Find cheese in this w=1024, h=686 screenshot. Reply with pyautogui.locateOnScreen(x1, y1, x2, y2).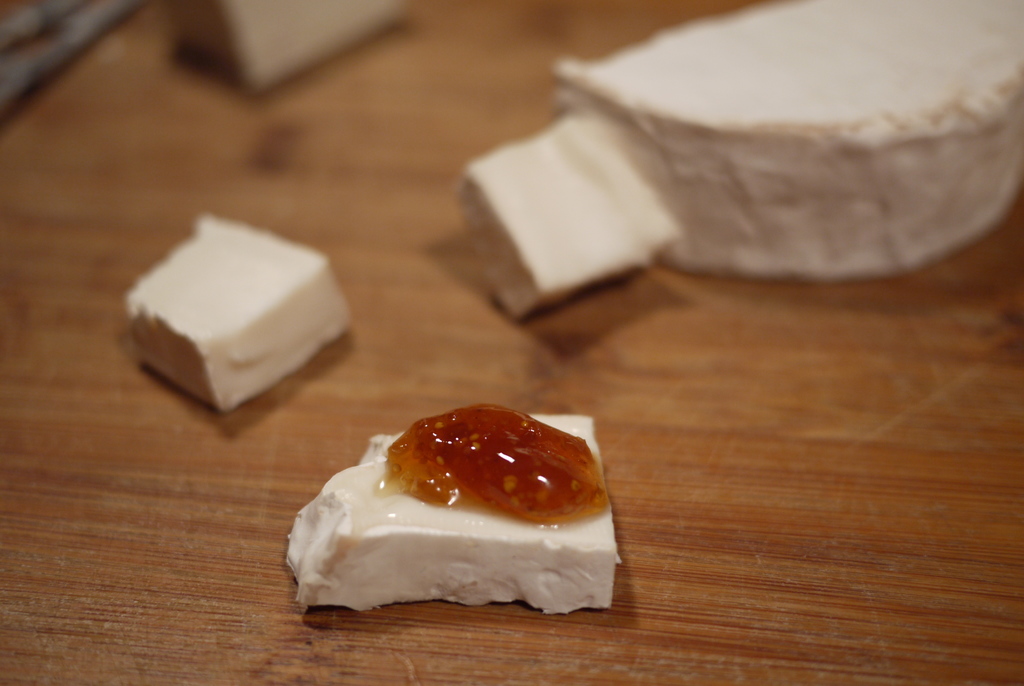
pyautogui.locateOnScreen(552, 0, 1023, 287).
